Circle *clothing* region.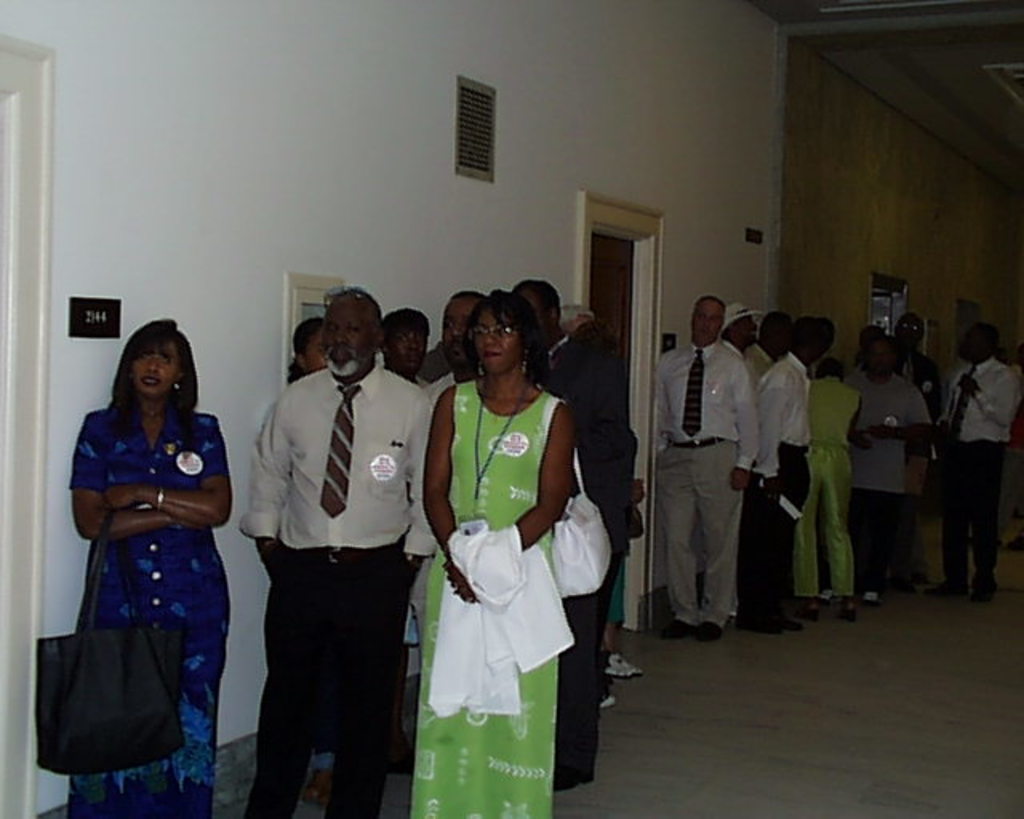
Region: bbox=[539, 325, 638, 792].
